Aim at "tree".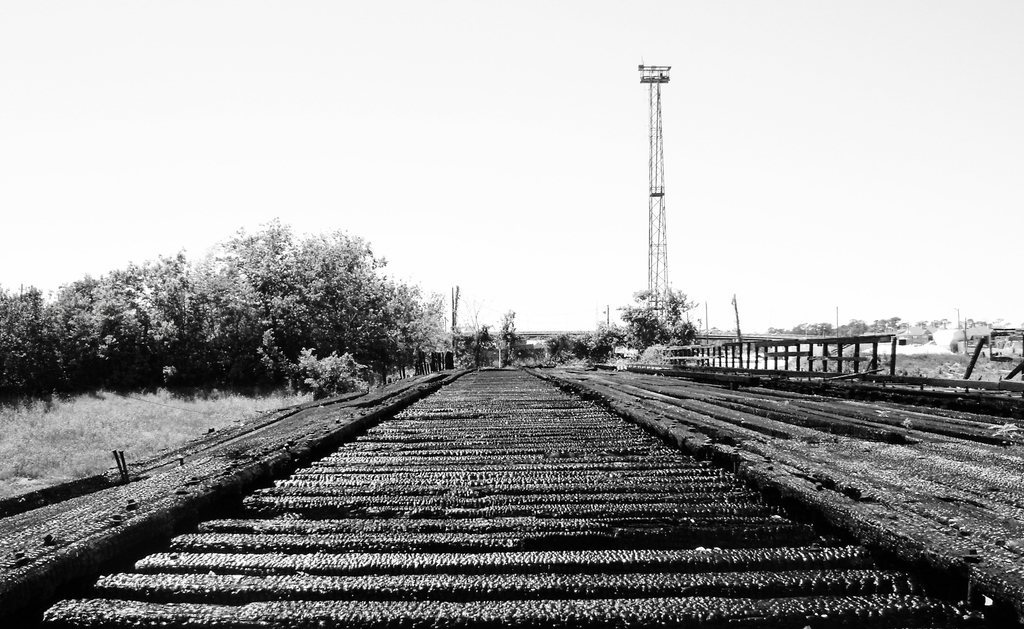
Aimed at detection(43, 274, 136, 371).
